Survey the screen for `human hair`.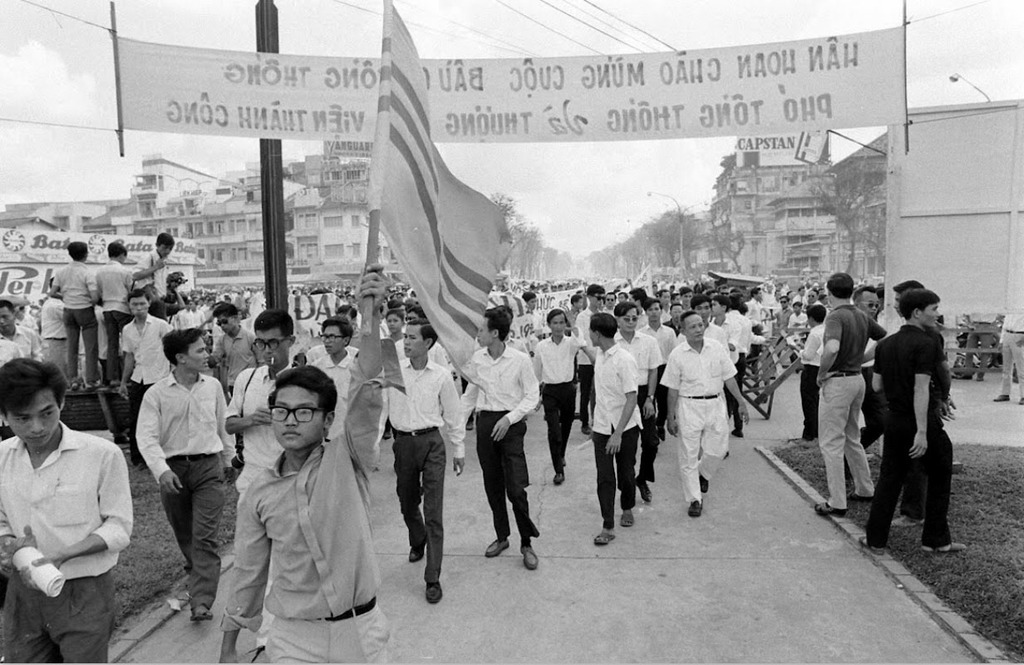
Survey found: 126:288:152:305.
